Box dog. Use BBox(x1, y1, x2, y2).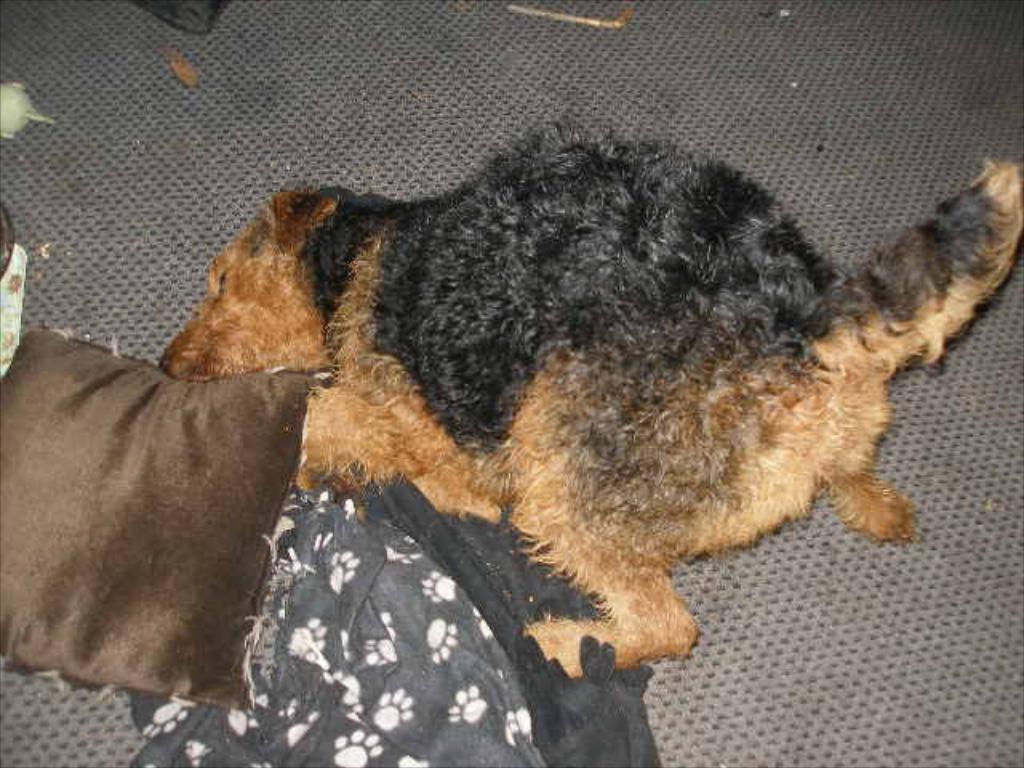
BBox(155, 112, 1022, 685).
